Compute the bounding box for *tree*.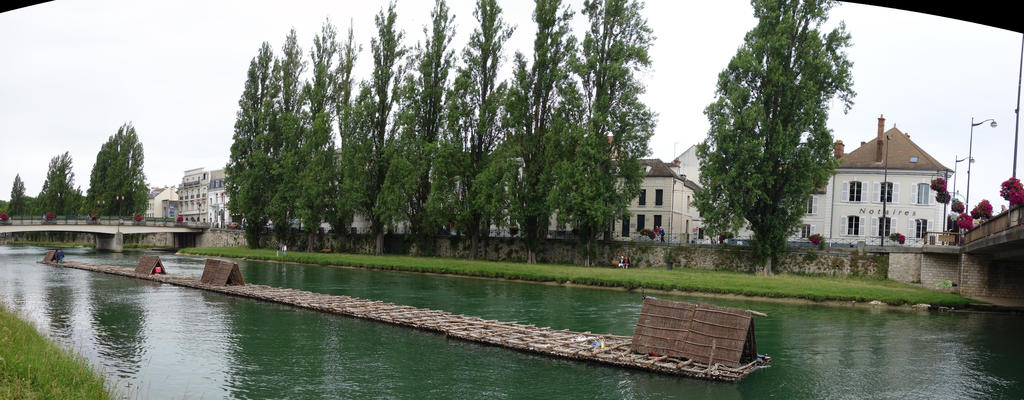
rect(950, 203, 964, 210).
